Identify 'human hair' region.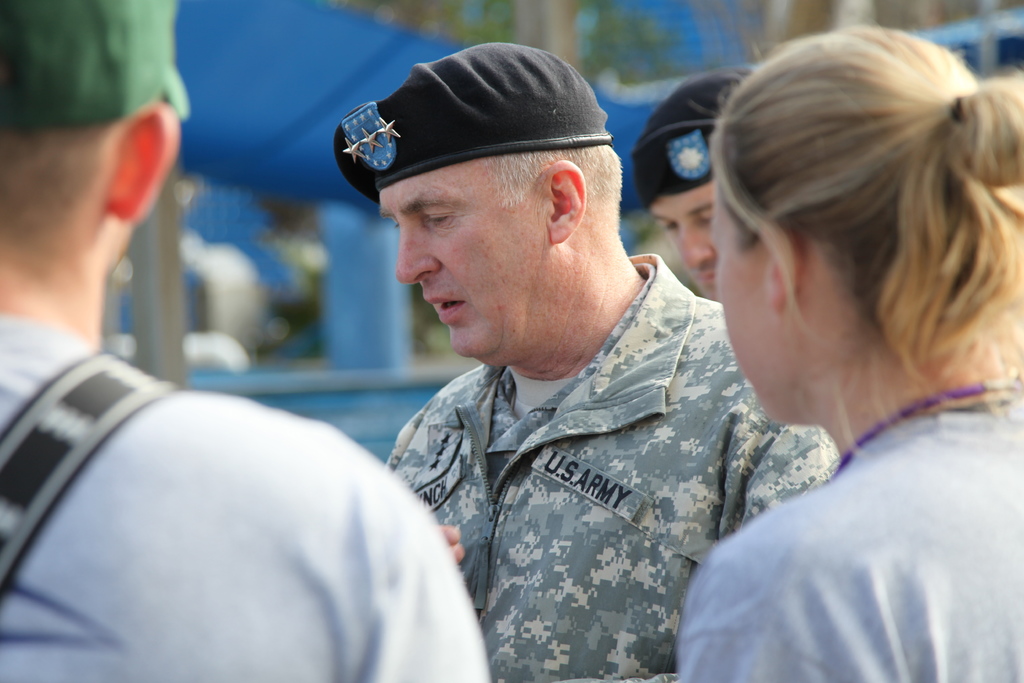
Region: (x1=0, y1=117, x2=114, y2=252).
